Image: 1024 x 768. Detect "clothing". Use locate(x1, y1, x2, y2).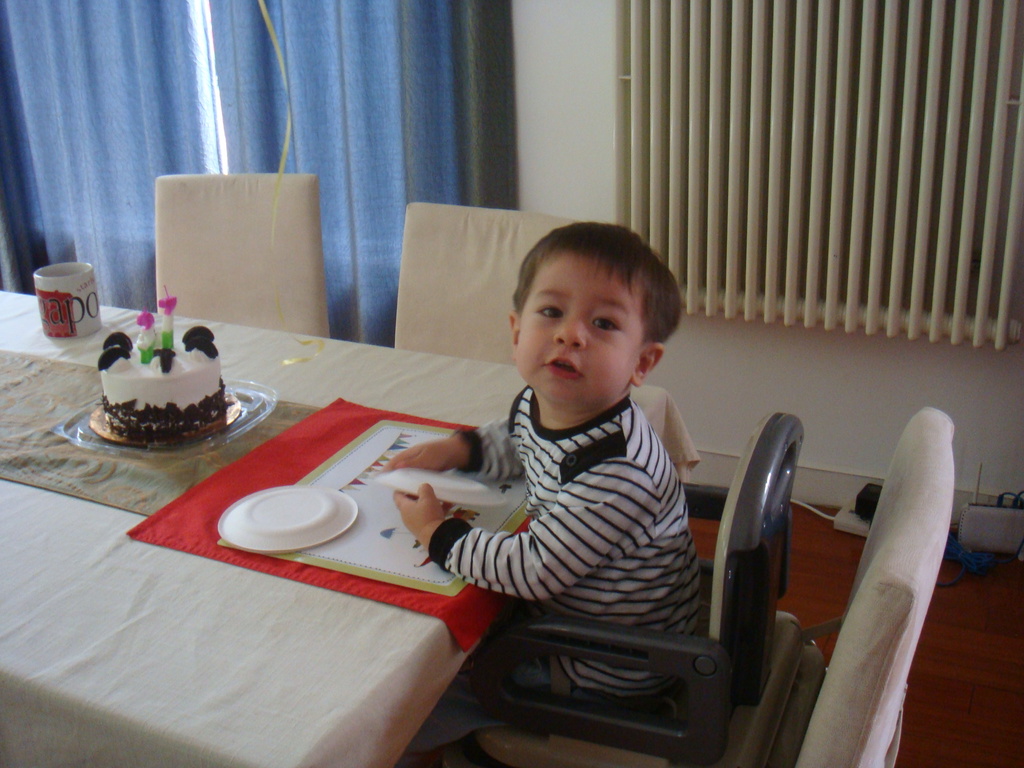
locate(408, 388, 704, 765).
